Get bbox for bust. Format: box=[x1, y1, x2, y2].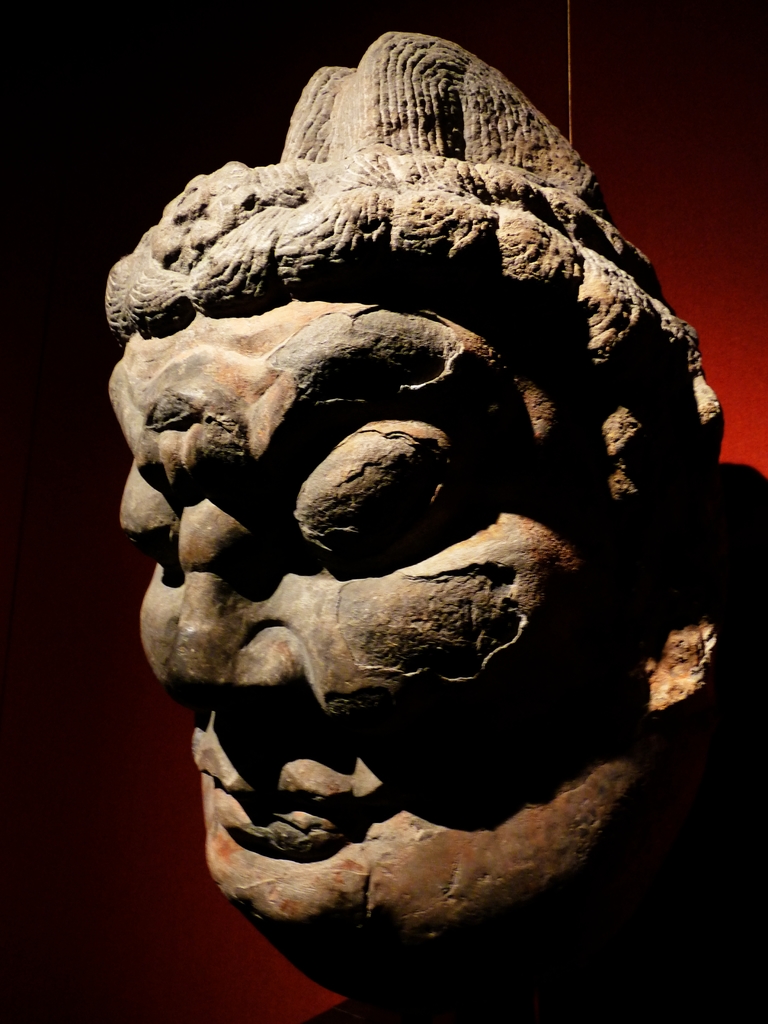
box=[97, 24, 755, 1002].
